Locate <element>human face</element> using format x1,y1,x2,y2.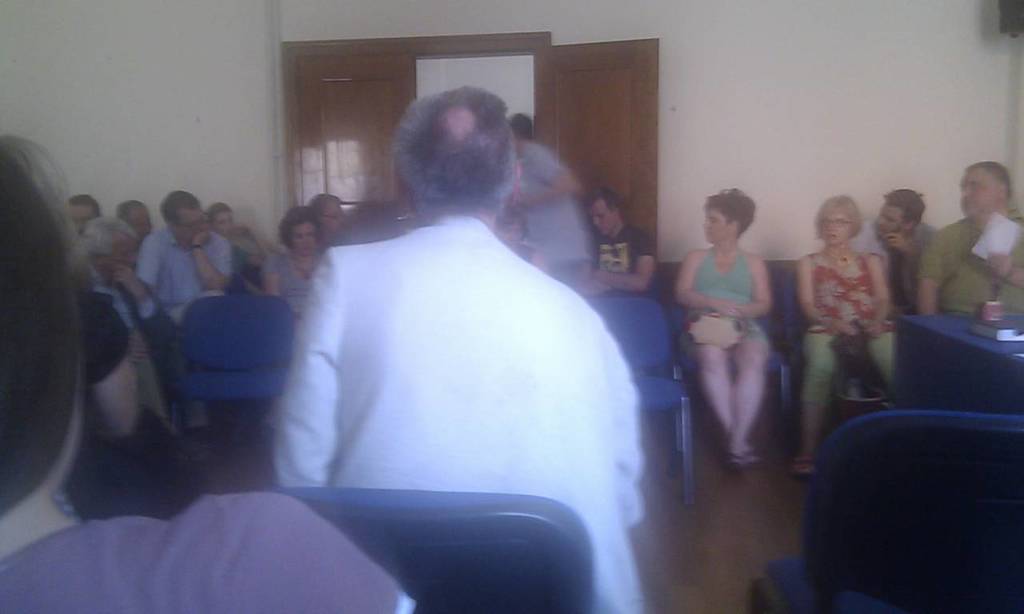
126,205,151,240.
